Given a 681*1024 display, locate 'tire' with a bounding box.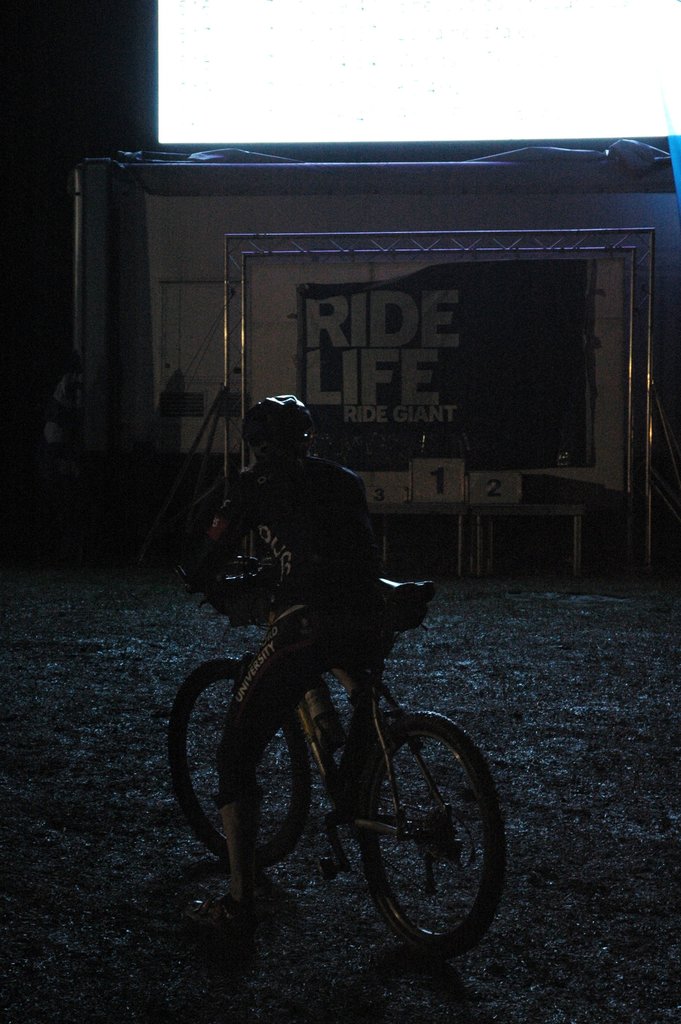
Located: 168 657 308 870.
